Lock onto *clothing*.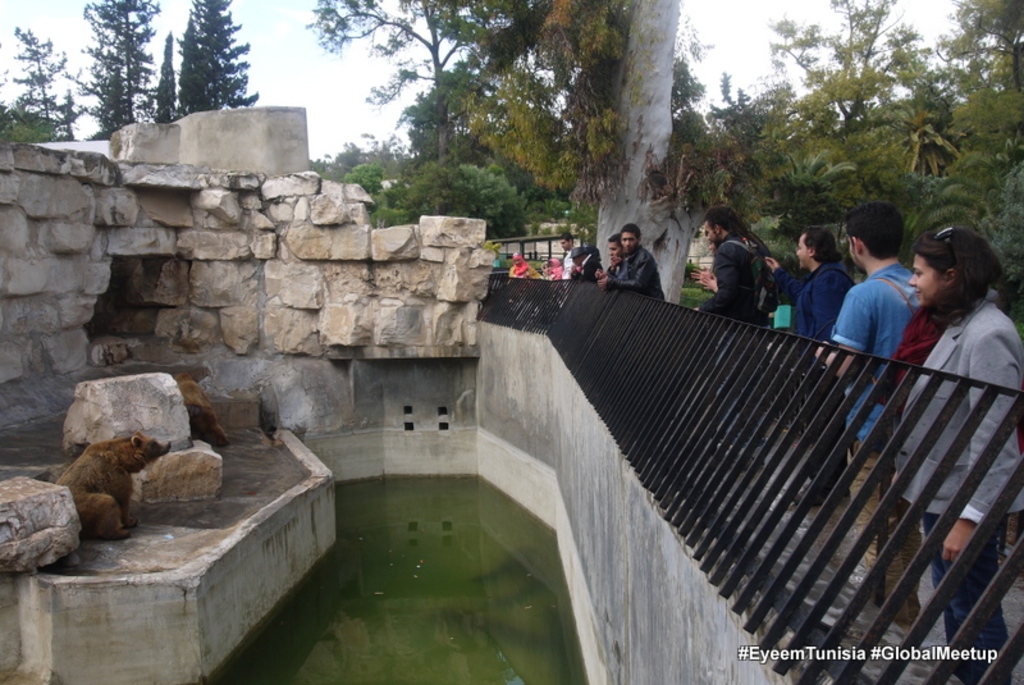
Locked: {"left": 769, "top": 259, "right": 863, "bottom": 487}.
